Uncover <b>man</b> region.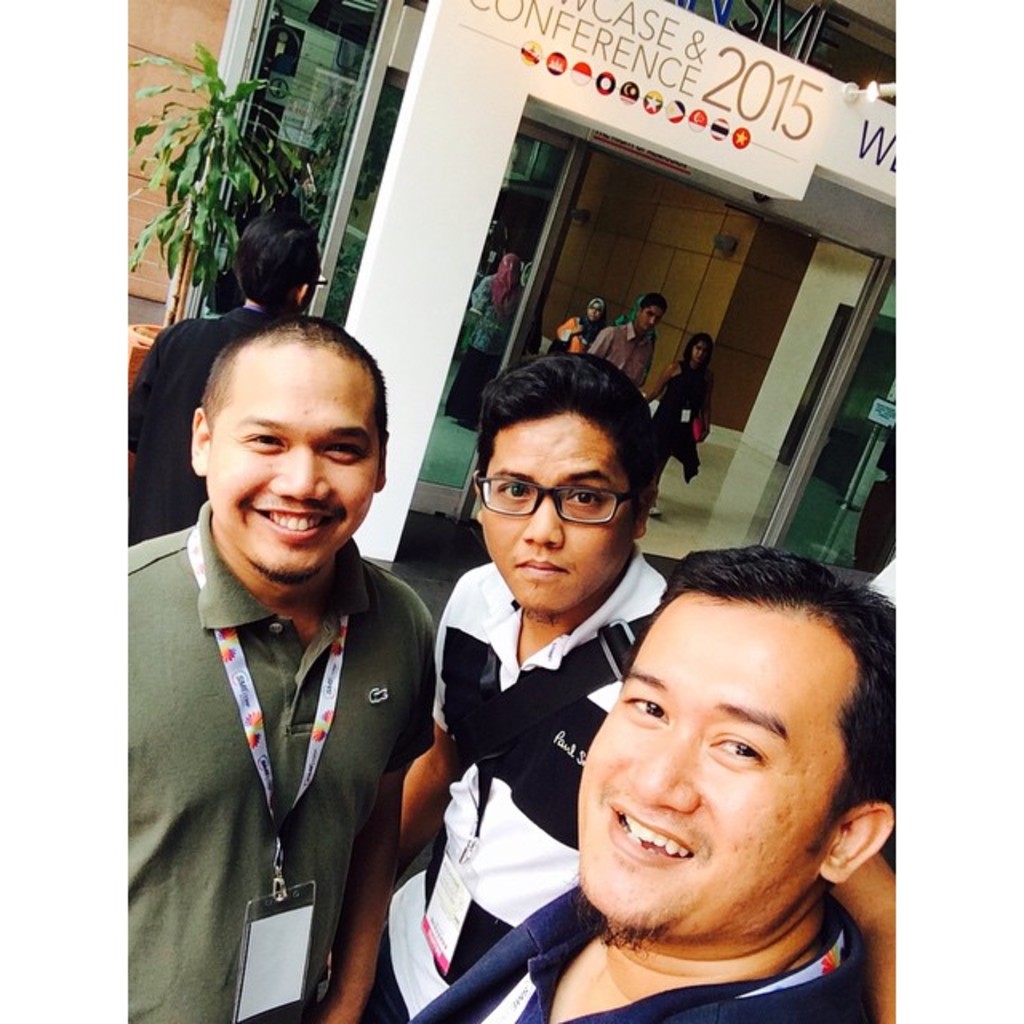
Uncovered: BBox(397, 360, 894, 1022).
